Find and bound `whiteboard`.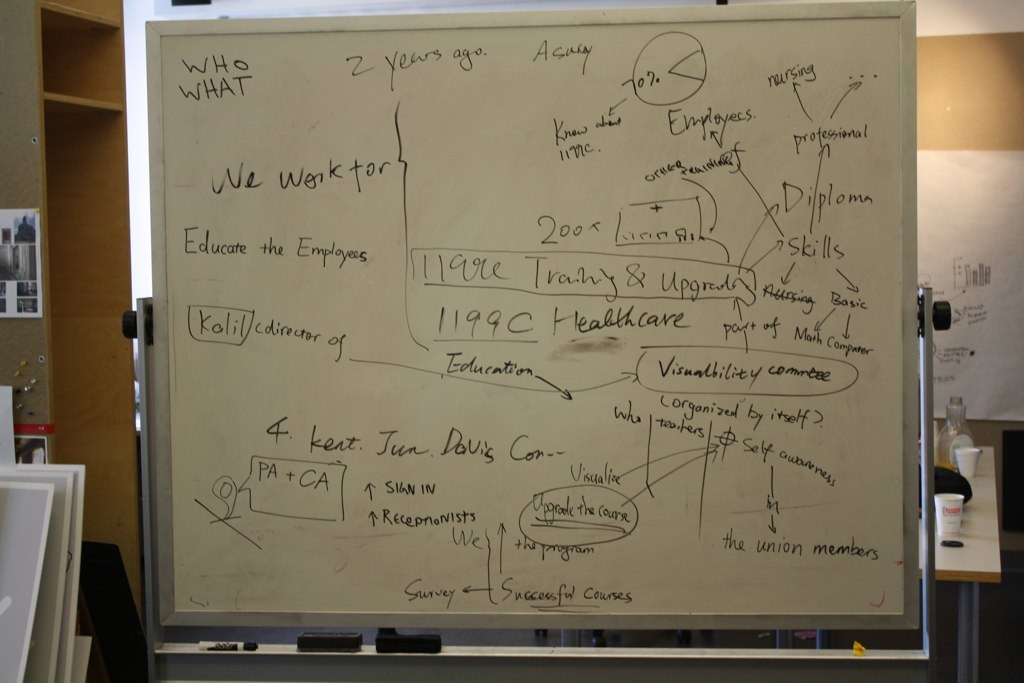
Bound: (x1=142, y1=0, x2=924, y2=634).
